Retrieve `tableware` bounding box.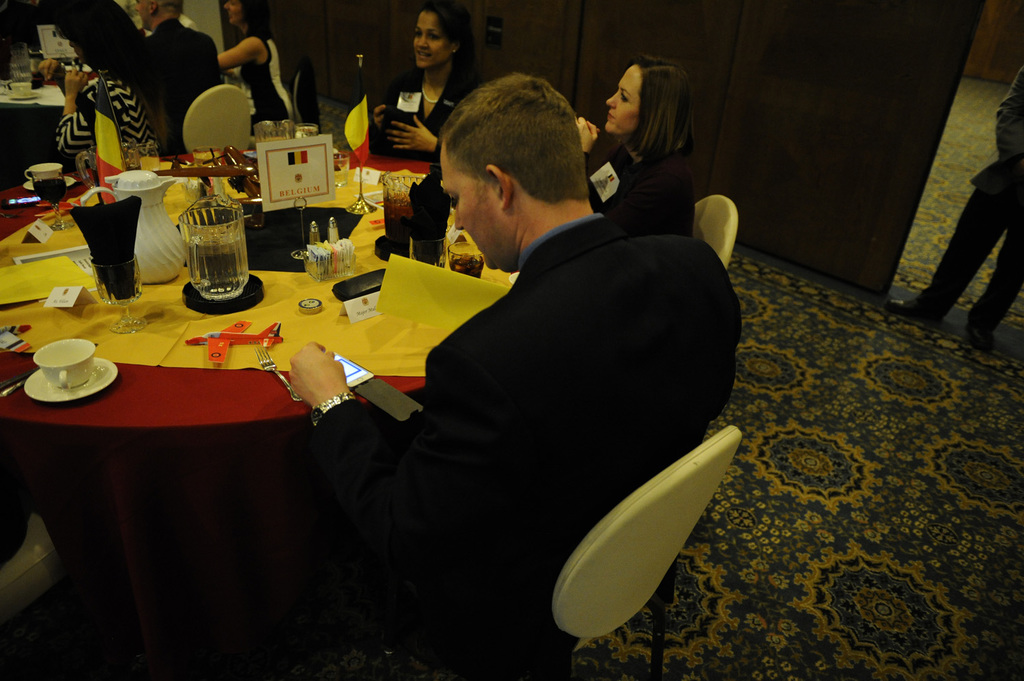
Bounding box: l=184, t=192, r=257, b=301.
